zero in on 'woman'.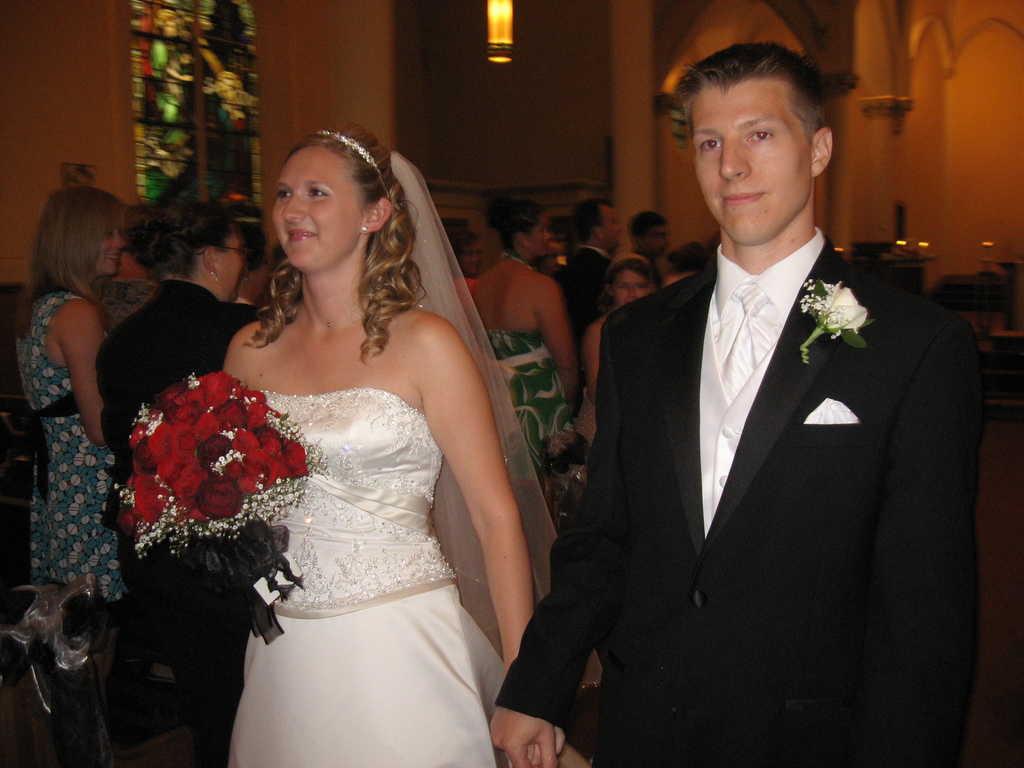
Zeroed in: x1=575, y1=255, x2=659, y2=446.
